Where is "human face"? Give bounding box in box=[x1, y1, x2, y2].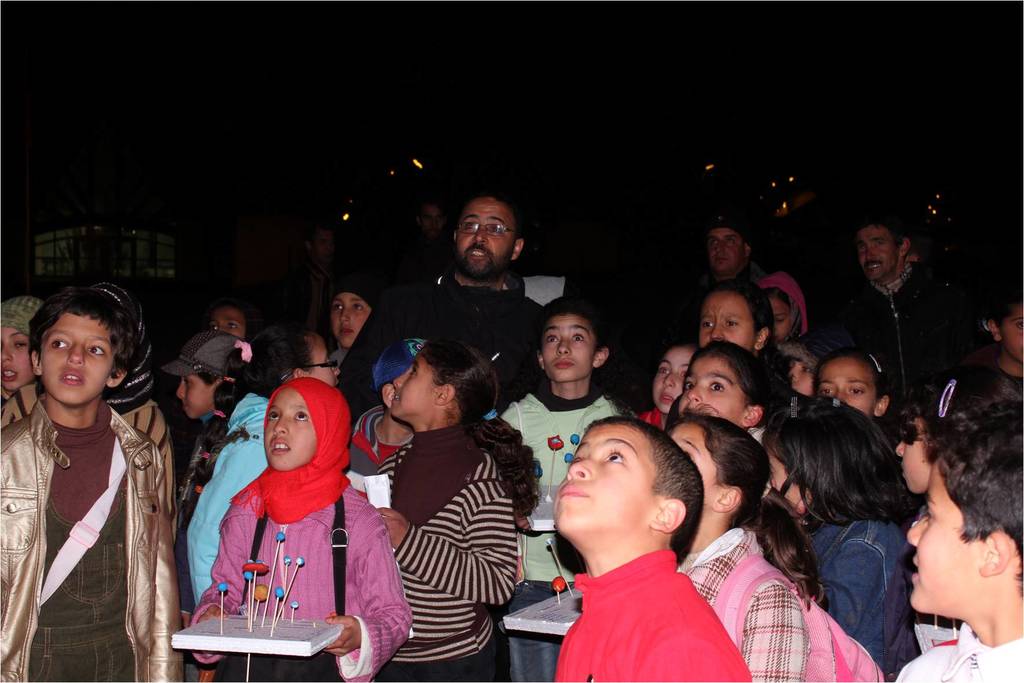
box=[703, 283, 766, 352].
